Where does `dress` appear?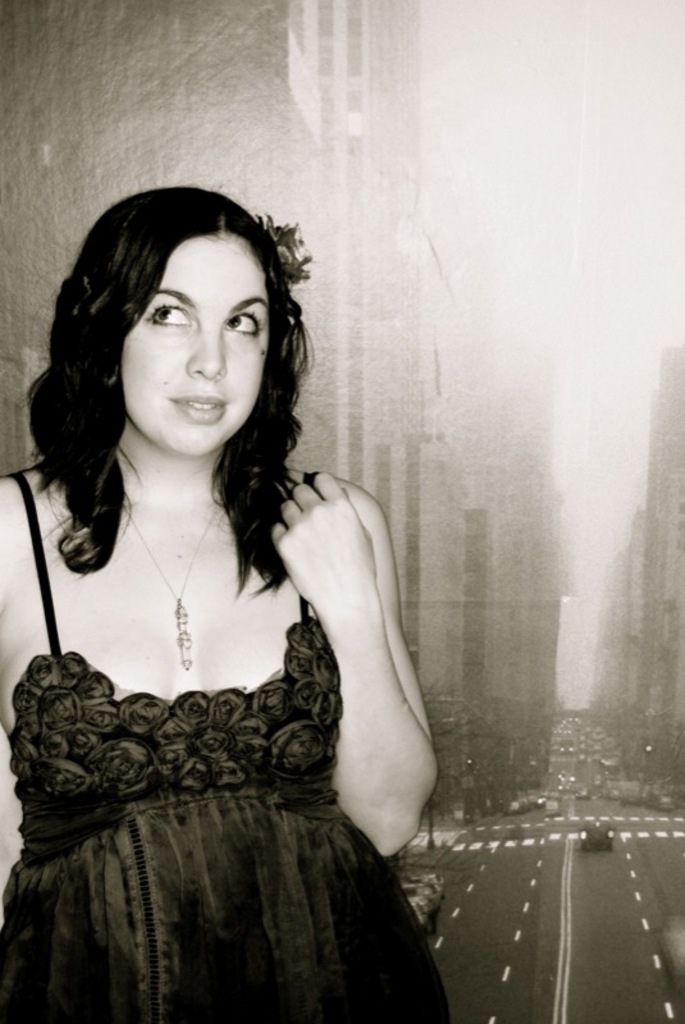
Appears at crop(0, 468, 456, 1023).
